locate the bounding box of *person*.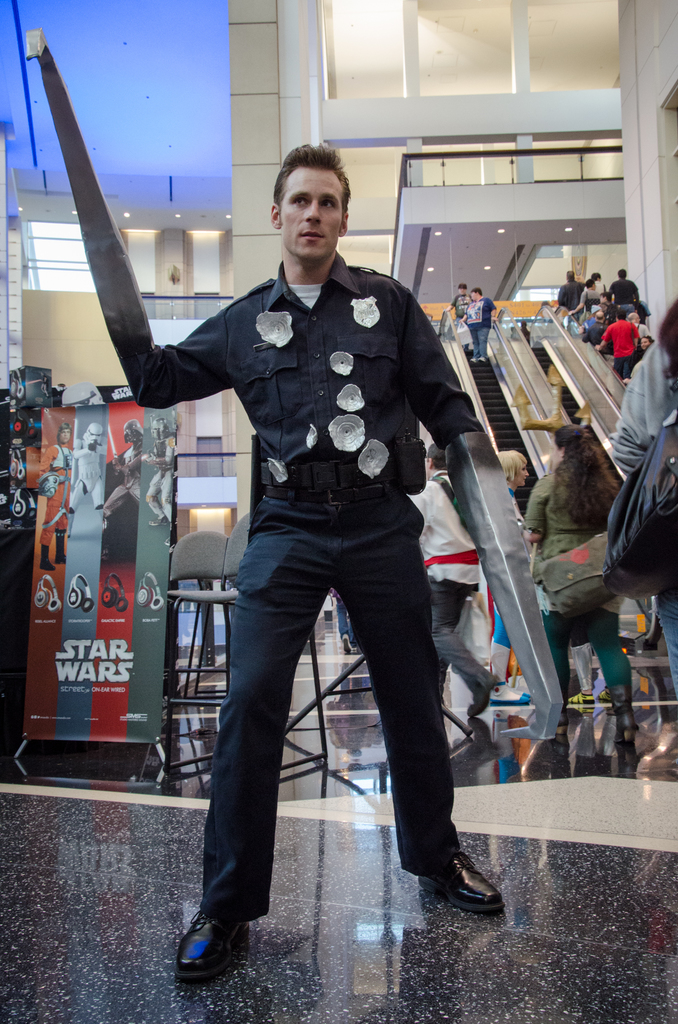
Bounding box: box=[142, 417, 175, 547].
